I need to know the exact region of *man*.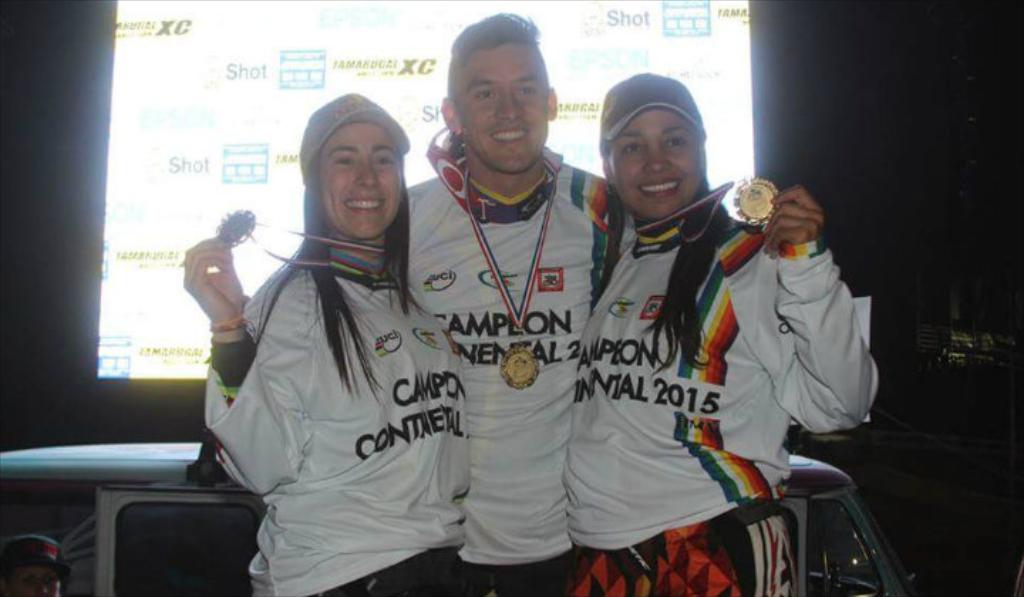
Region: (391, 20, 609, 586).
